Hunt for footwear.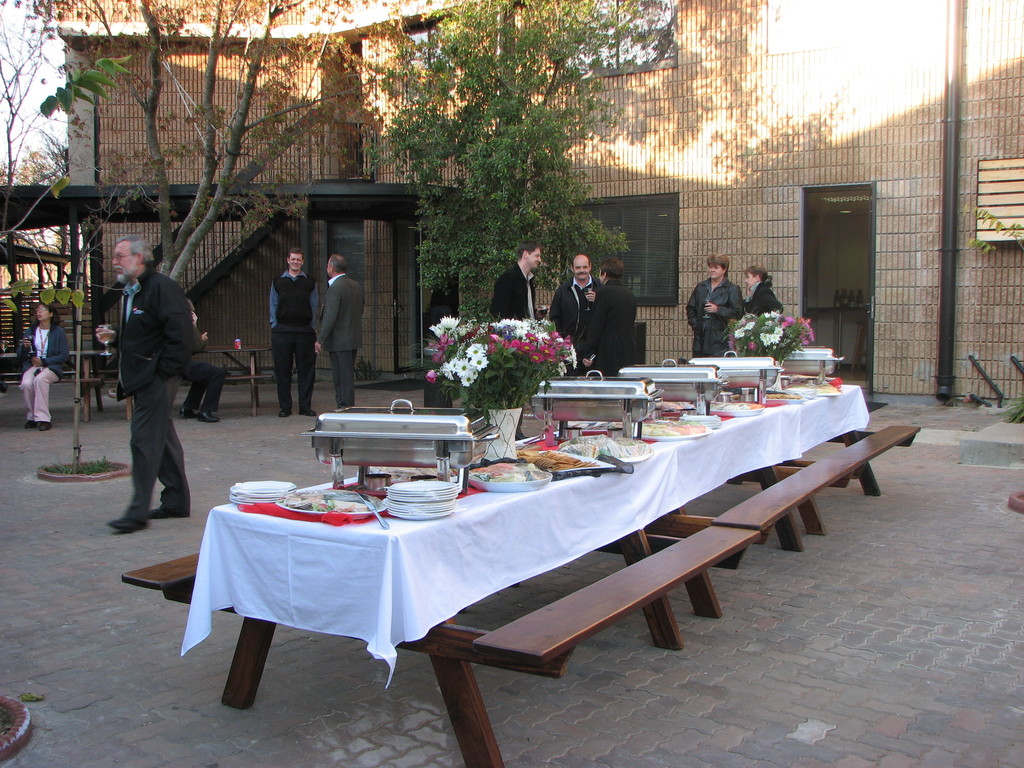
Hunted down at <bbox>195, 410, 219, 424</bbox>.
